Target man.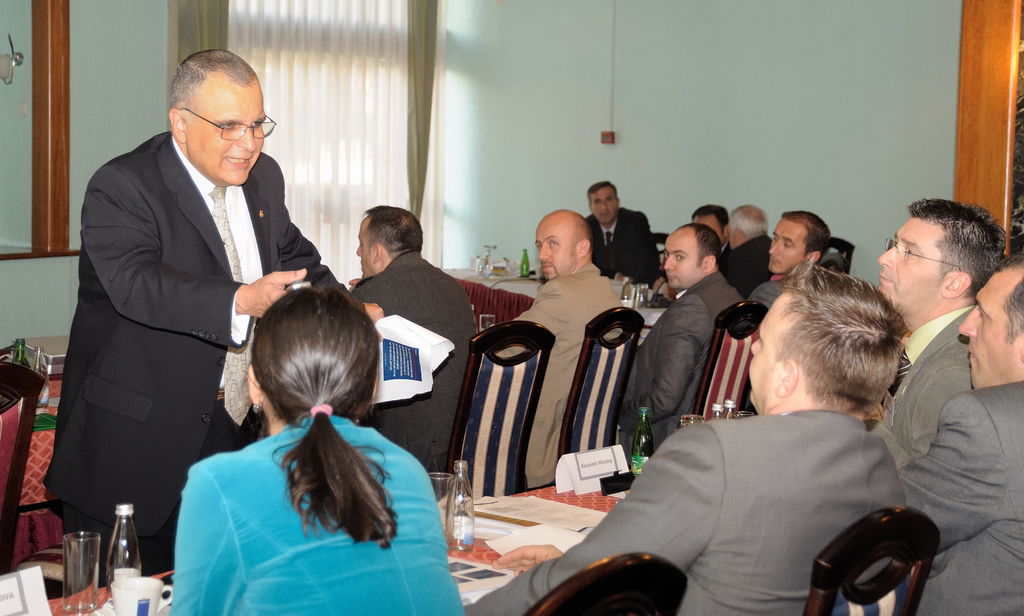
Target region: detection(349, 201, 485, 499).
